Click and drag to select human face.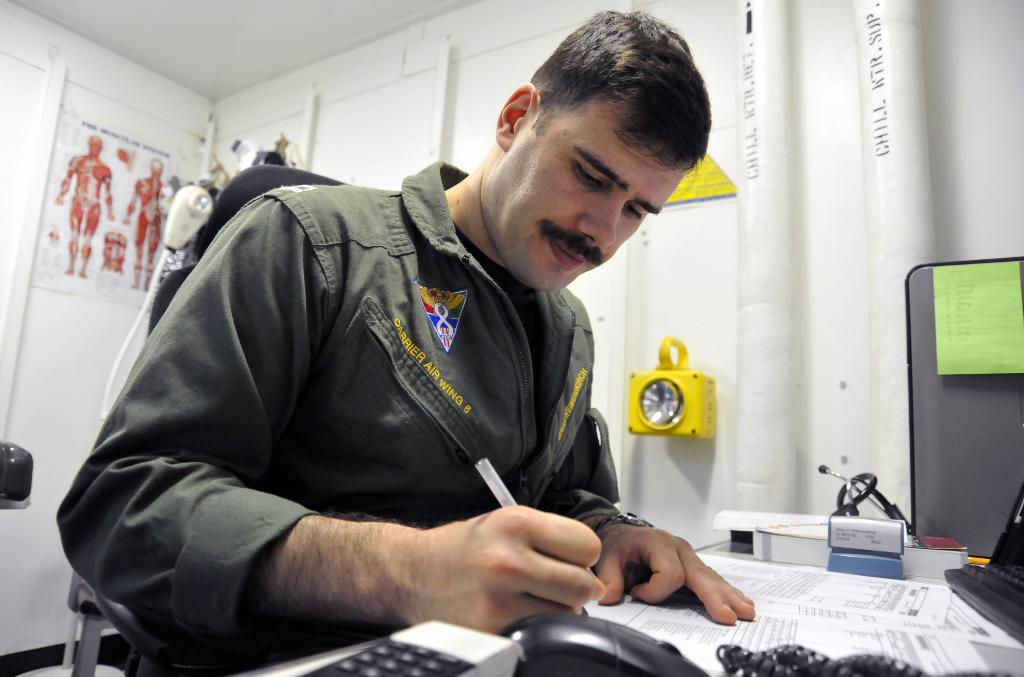
Selection: (484, 98, 693, 295).
